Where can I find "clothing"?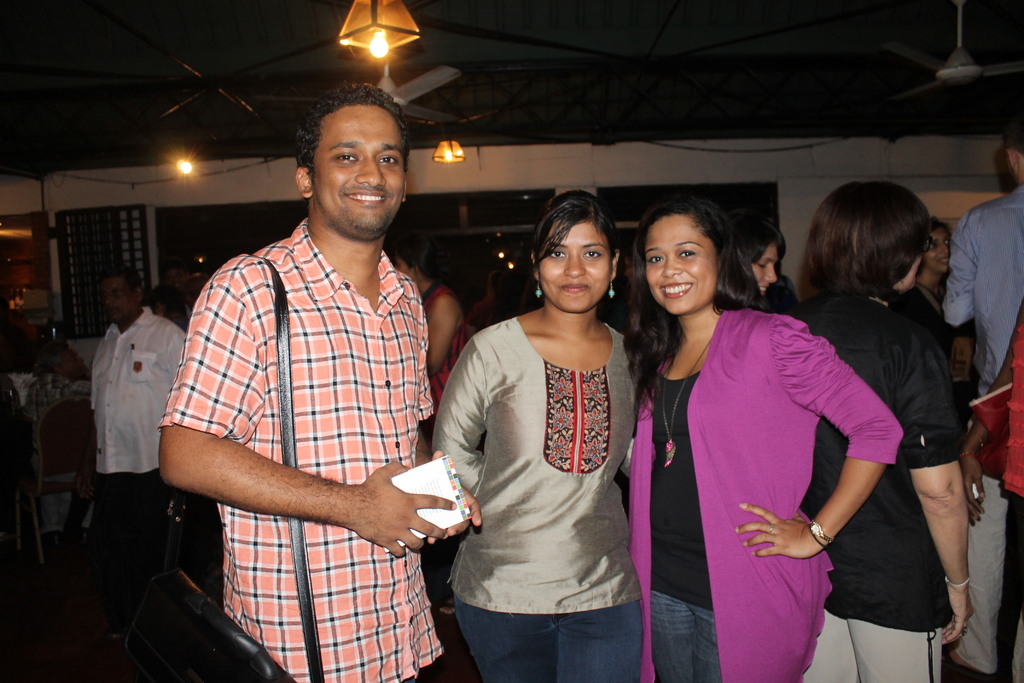
You can find it at detection(964, 313, 1023, 672).
